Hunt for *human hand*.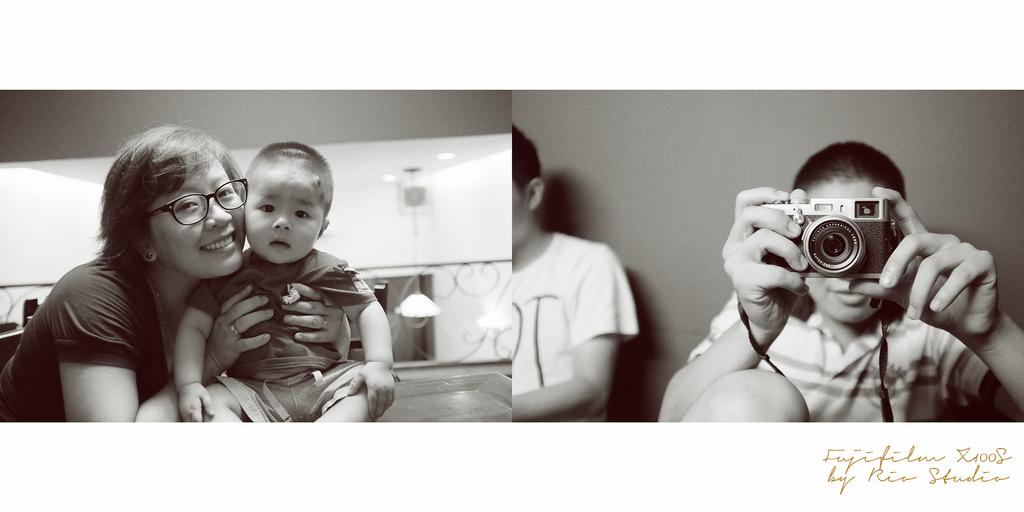
Hunted down at left=277, top=281, right=351, bottom=355.
